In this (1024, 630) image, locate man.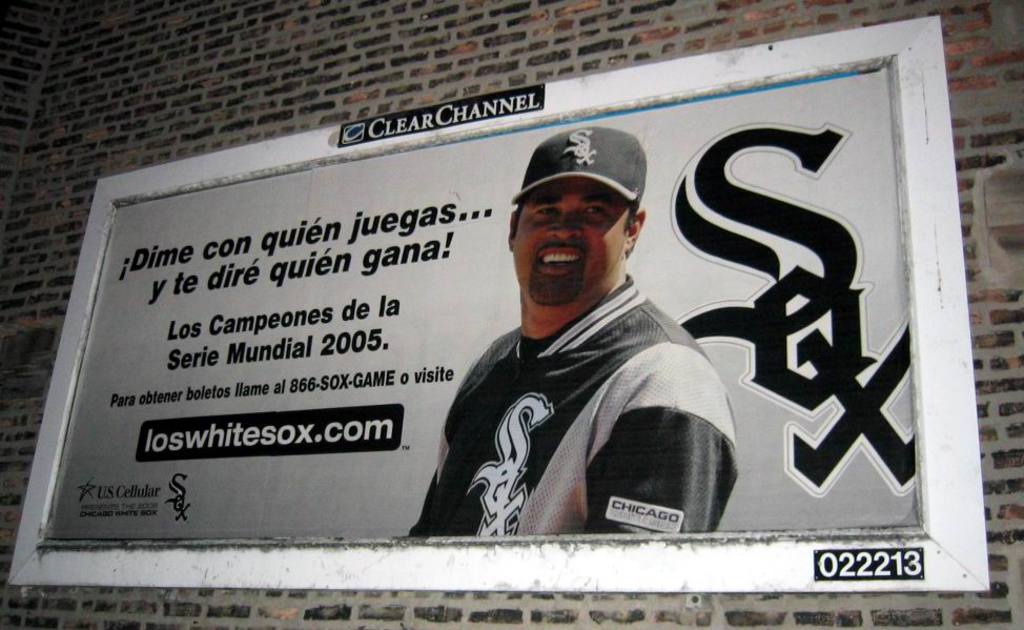
Bounding box: <region>409, 126, 738, 538</region>.
